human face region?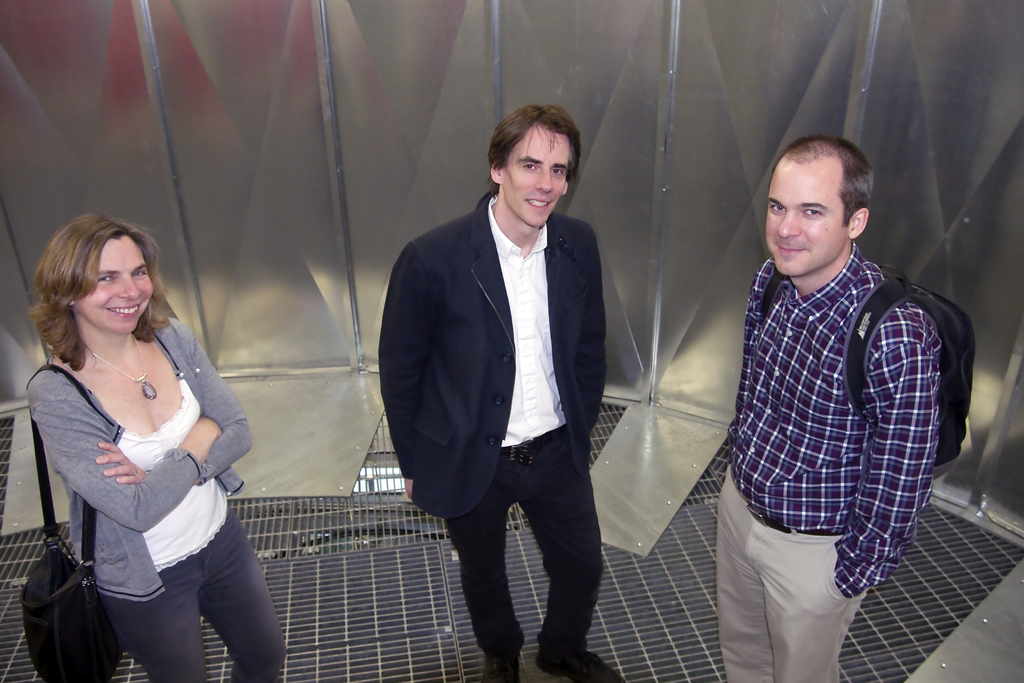
Rect(764, 156, 849, 276)
